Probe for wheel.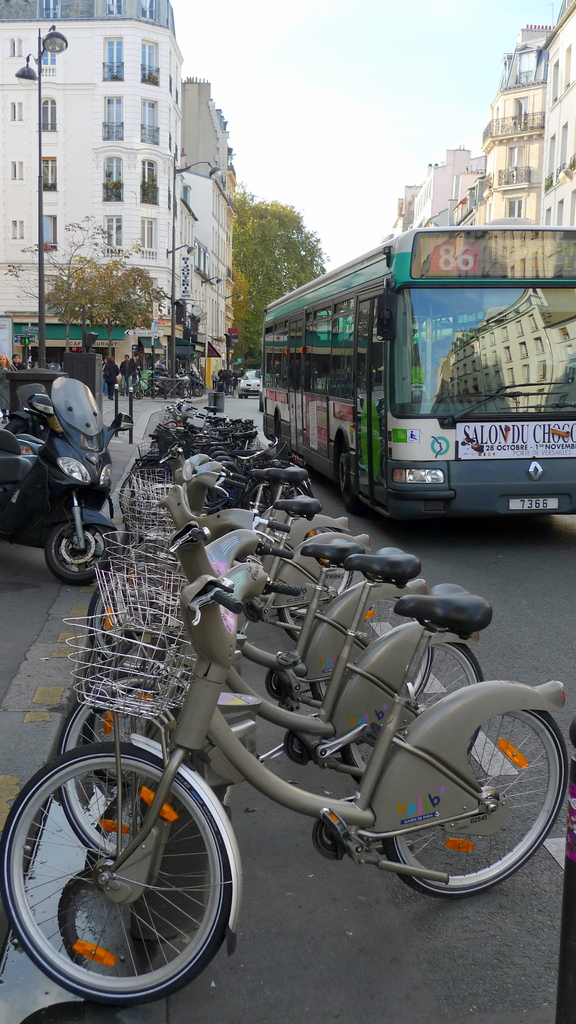
Probe result: region(87, 566, 182, 657).
